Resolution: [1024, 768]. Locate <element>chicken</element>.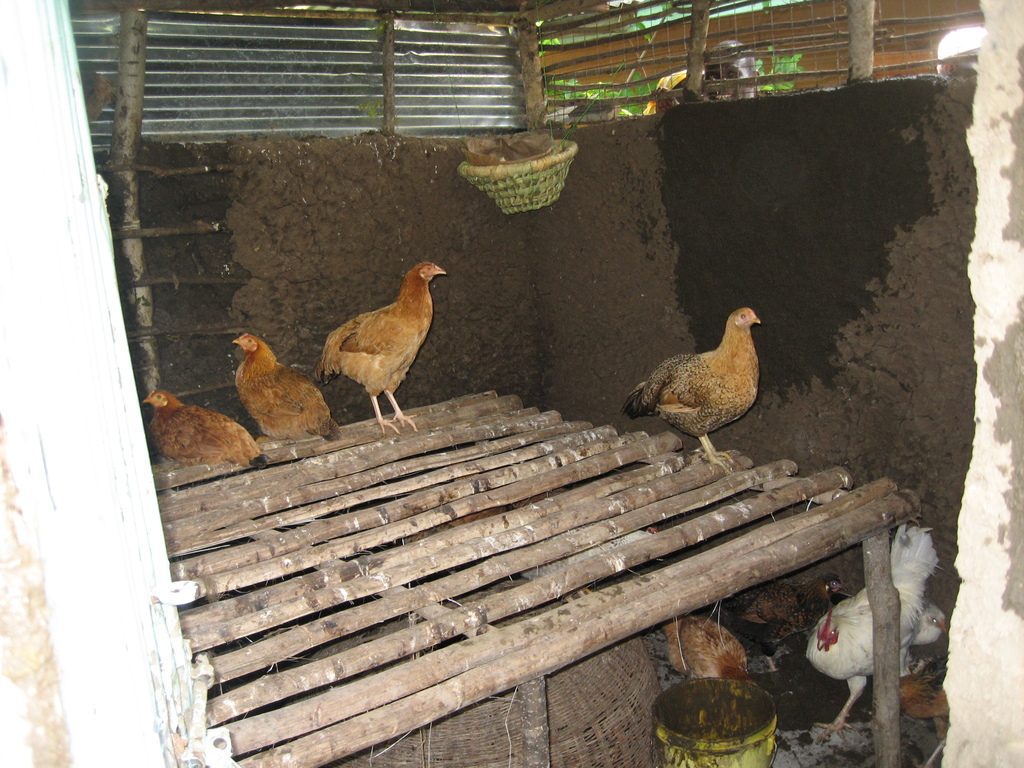
box=[612, 301, 772, 463].
